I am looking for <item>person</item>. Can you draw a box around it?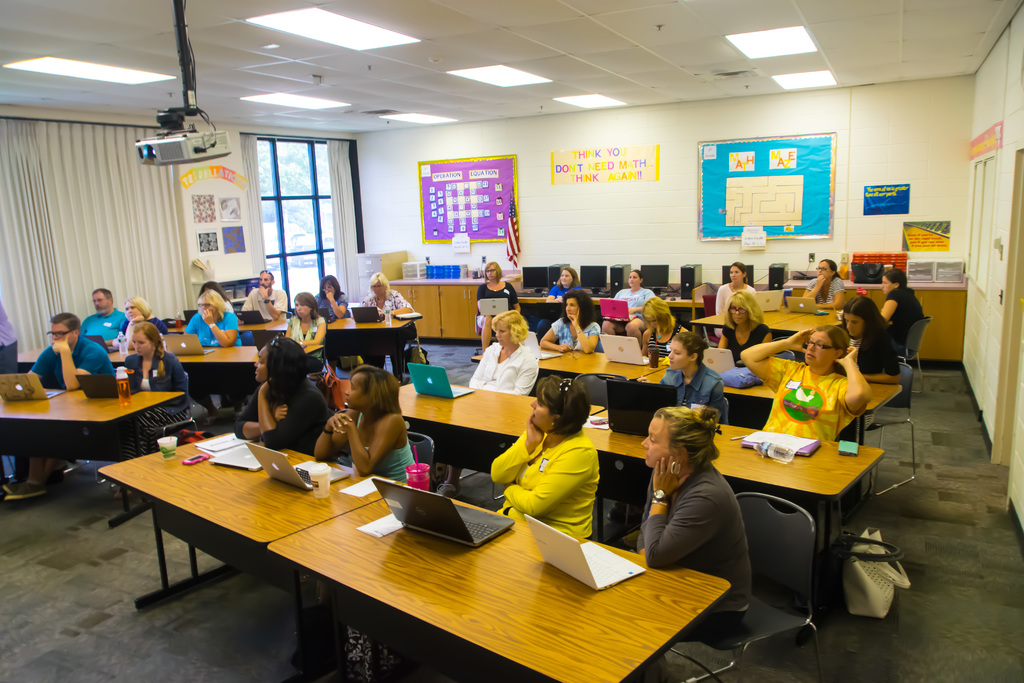
Sure, the bounding box is BBox(608, 327, 730, 532).
